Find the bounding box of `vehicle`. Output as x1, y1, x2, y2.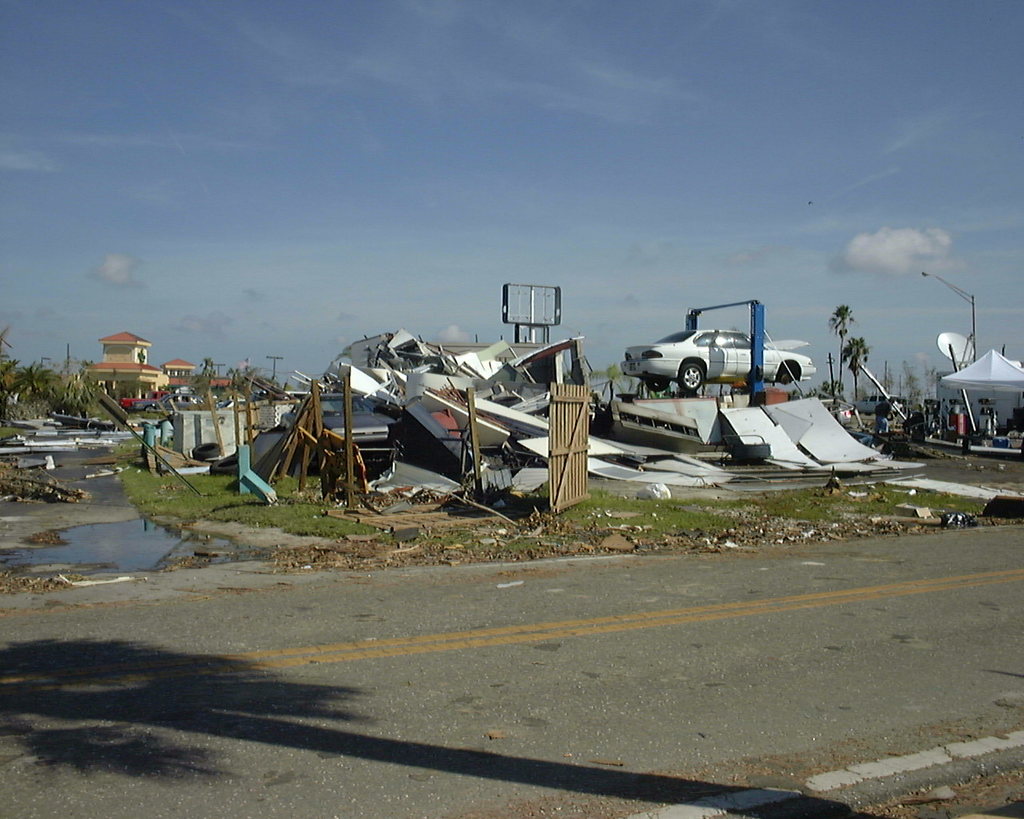
615, 302, 798, 400.
